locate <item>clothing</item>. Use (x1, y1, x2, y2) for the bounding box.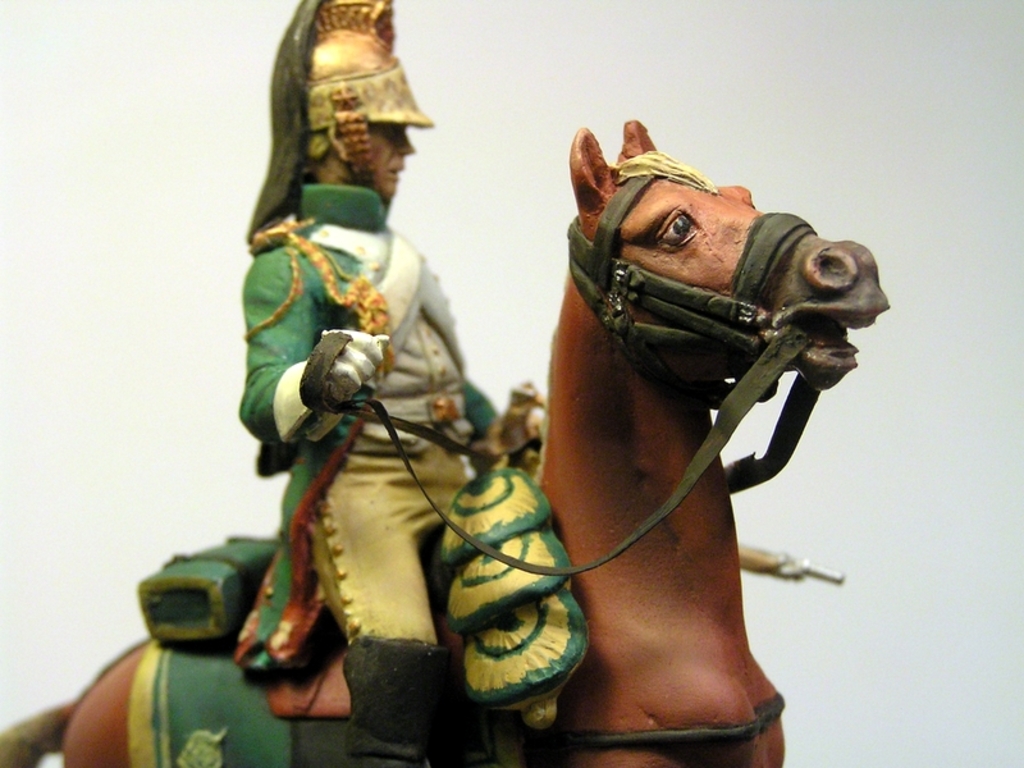
(227, 70, 483, 640).
